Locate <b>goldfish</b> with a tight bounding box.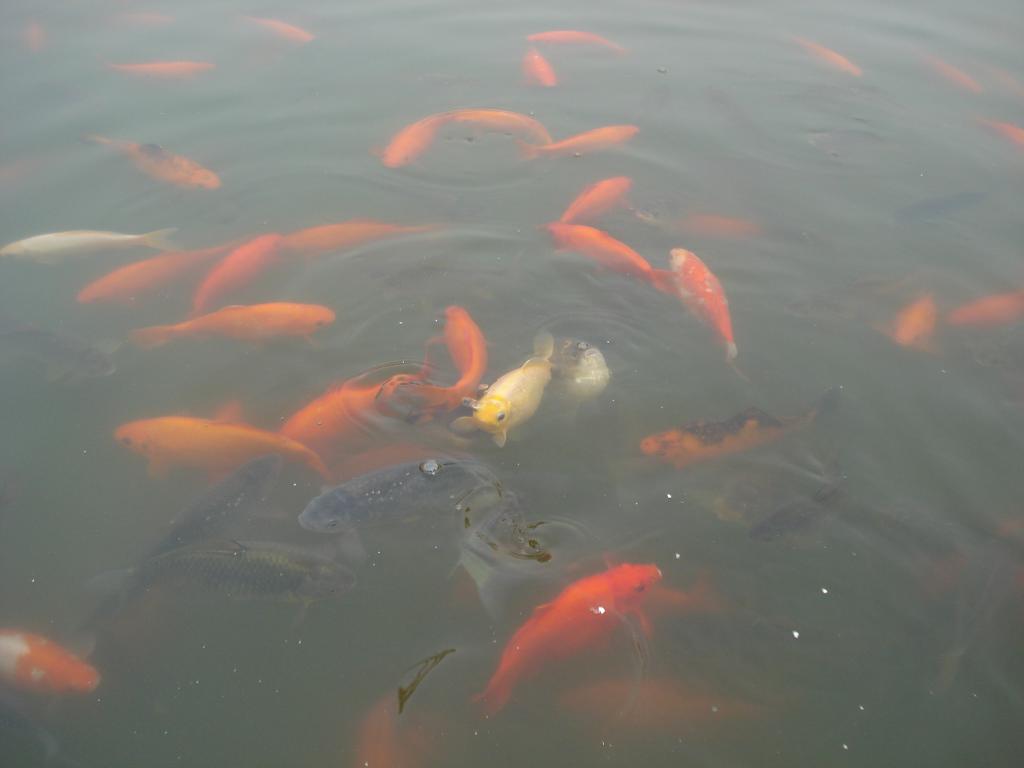
region(784, 27, 865, 77).
